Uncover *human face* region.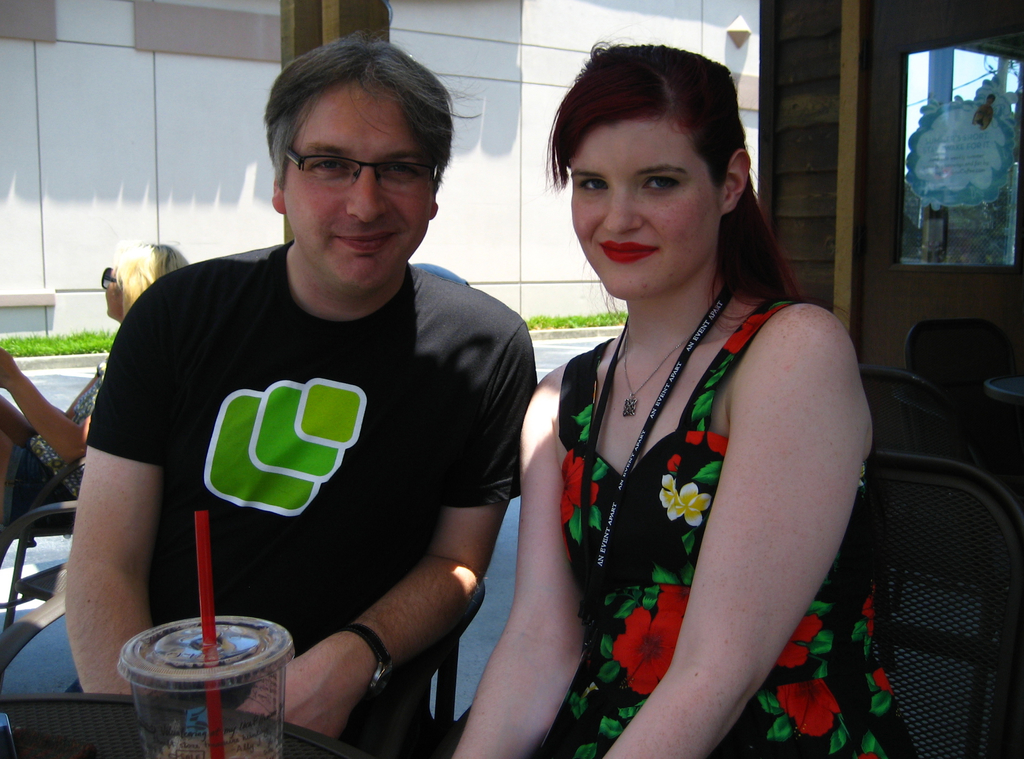
Uncovered: <box>284,79,431,293</box>.
